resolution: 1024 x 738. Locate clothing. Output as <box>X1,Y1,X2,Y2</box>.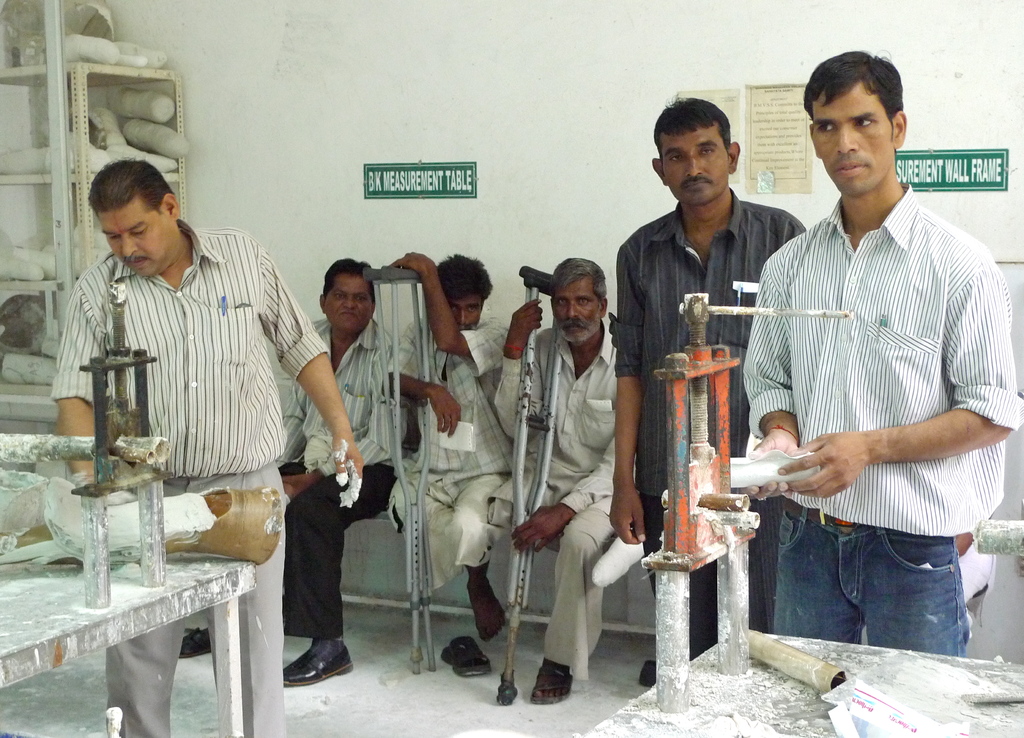
<box>745,82,998,684</box>.
